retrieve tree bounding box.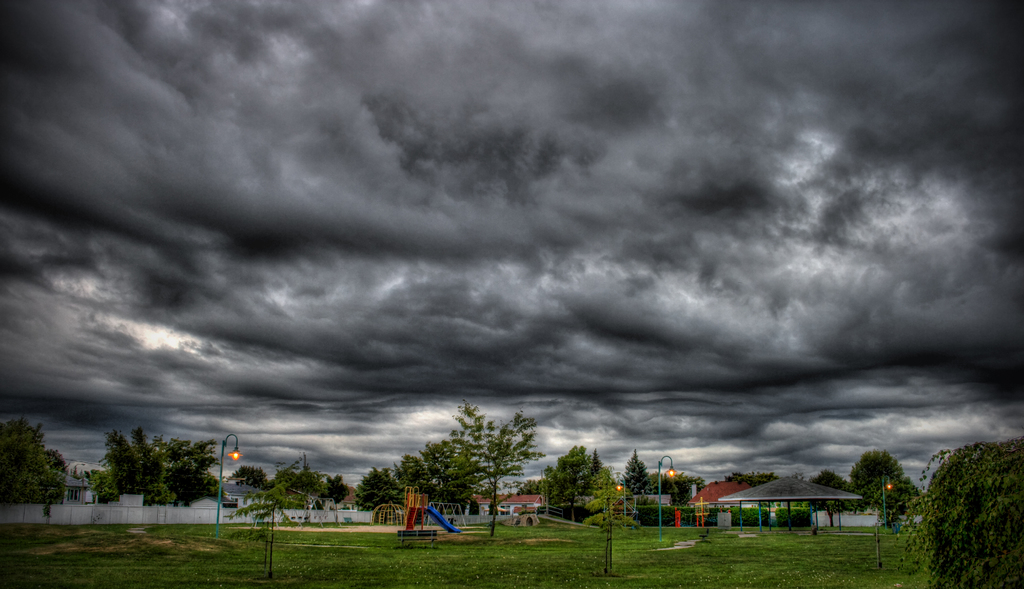
Bounding box: l=546, t=446, r=593, b=519.
